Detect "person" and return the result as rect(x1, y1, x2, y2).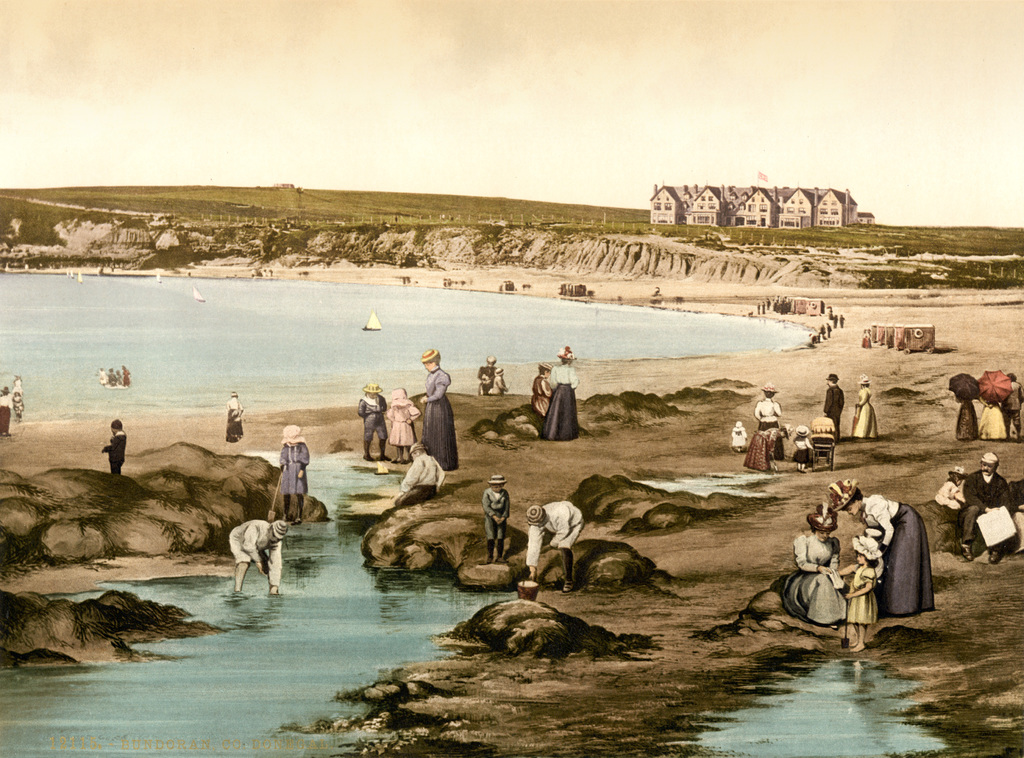
rect(15, 391, 21, 426).
